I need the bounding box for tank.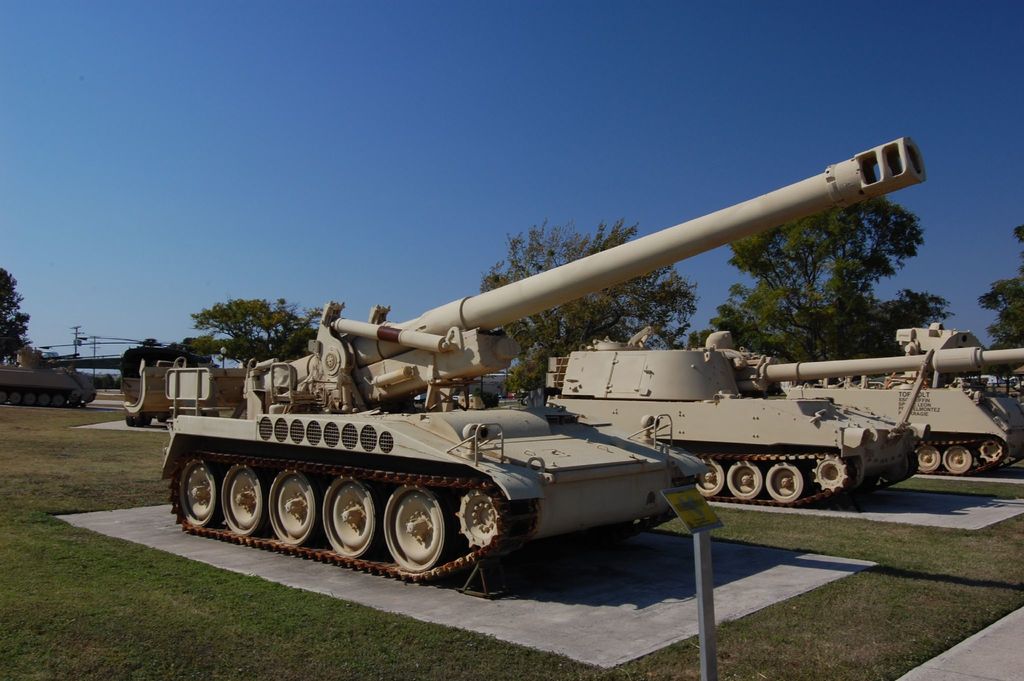
Here it is: select_region(157, 132, 927, 596).
